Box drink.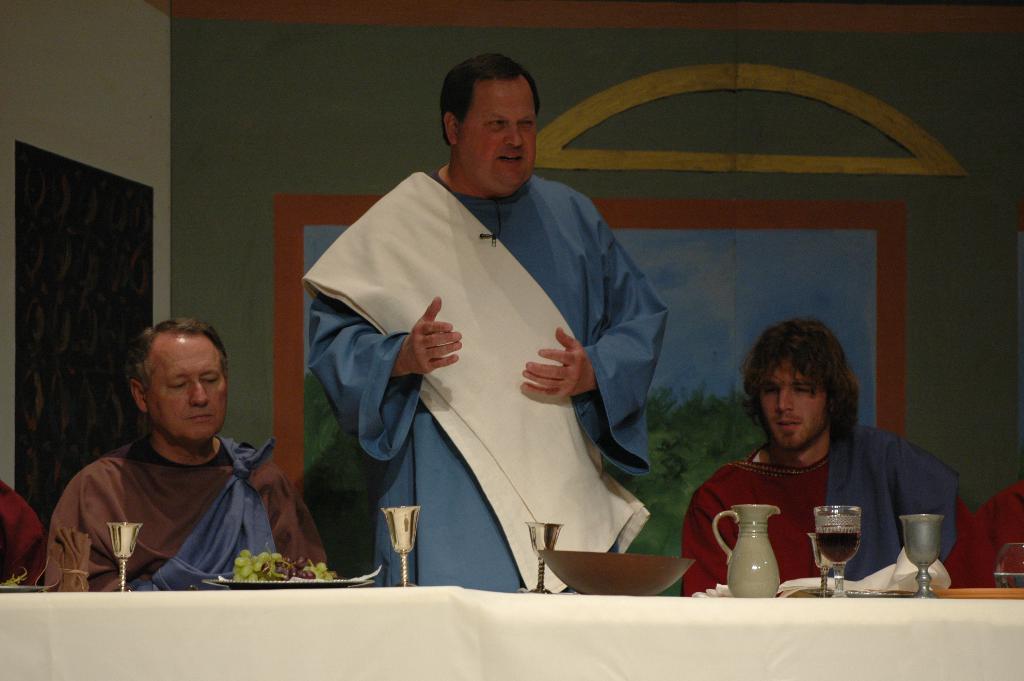
(812,529,858,562).
